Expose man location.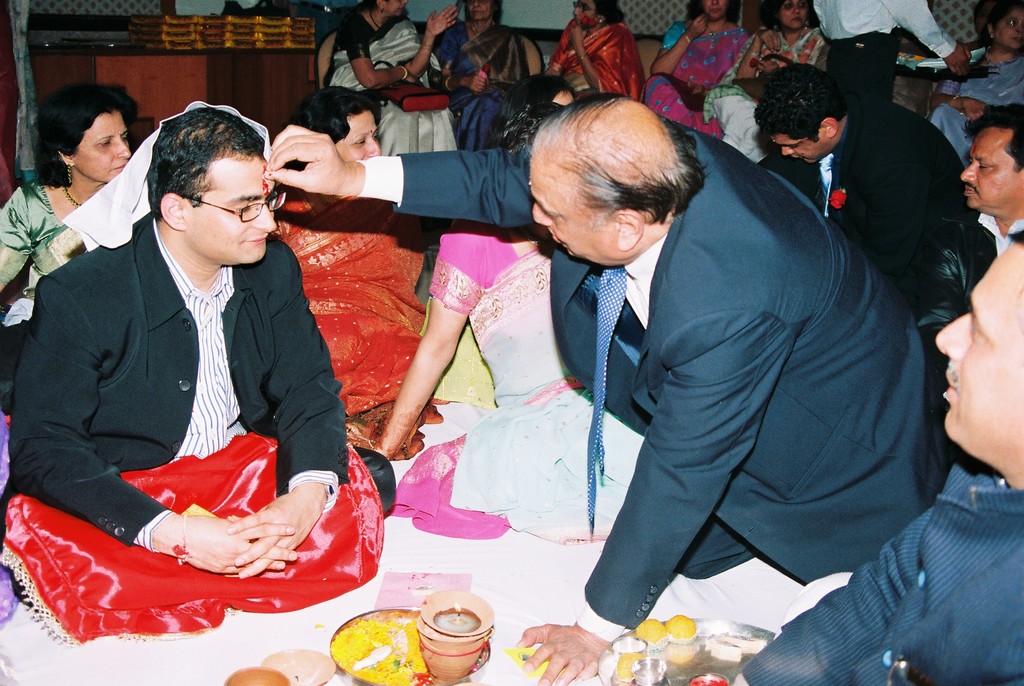
Exposed at <region>733, 220, 1023, 685</region>.
